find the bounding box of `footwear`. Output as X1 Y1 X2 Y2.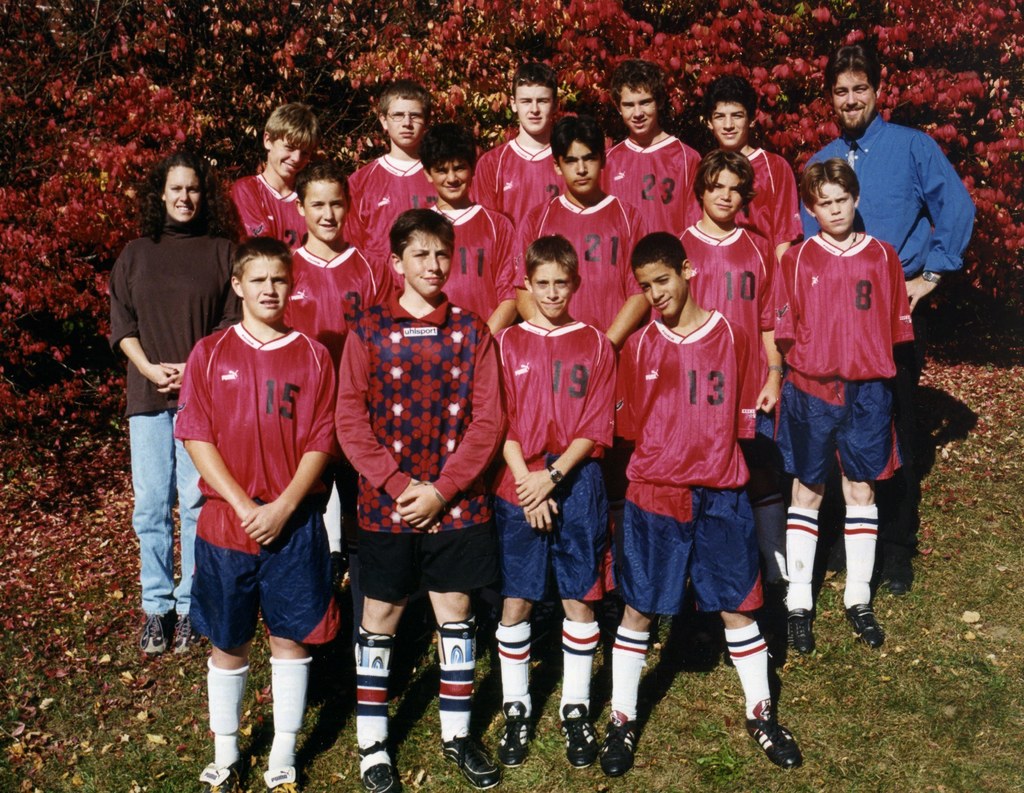
138 614 173 655.
